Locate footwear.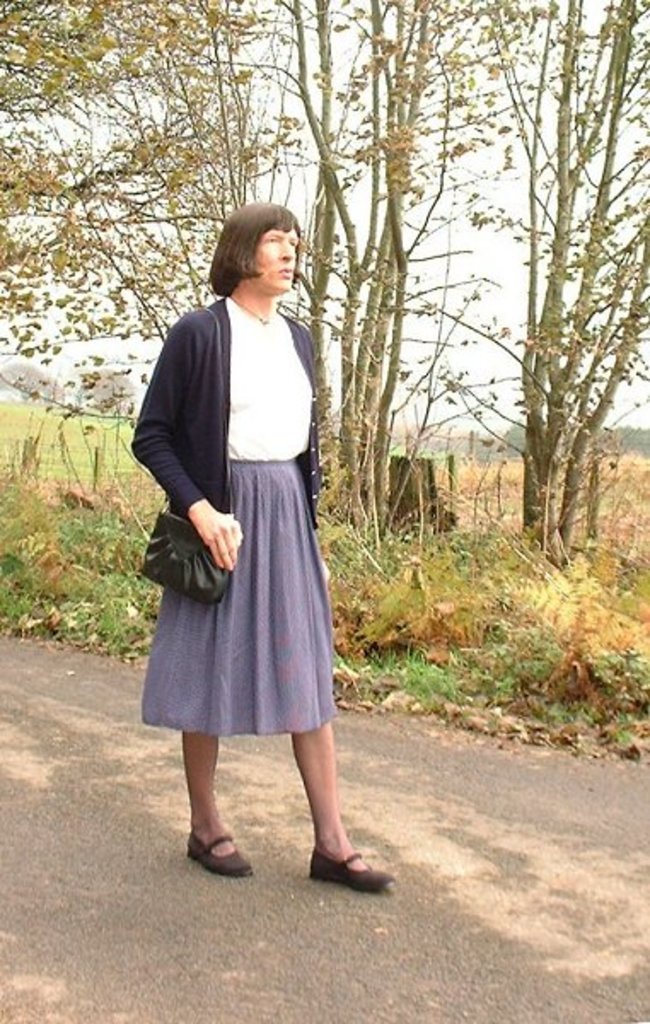
Bounding box: [left=184, top=824, right=259, bottom=882].
